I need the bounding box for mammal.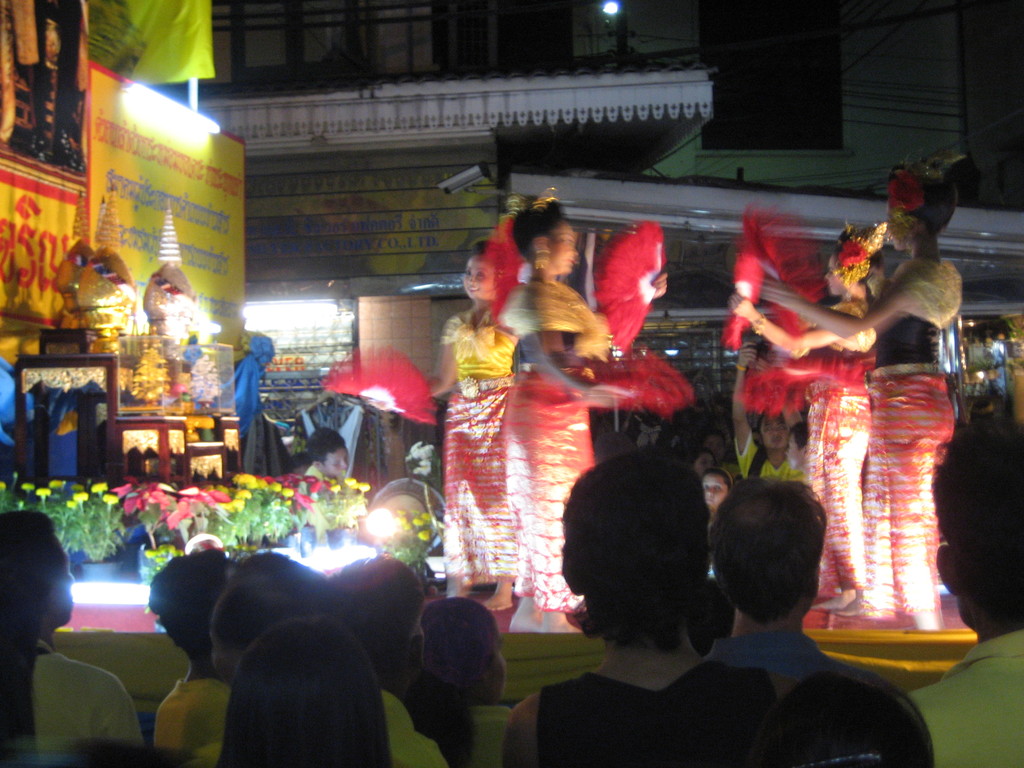
Here it is: (x1=420, y1=249, x2=522, y2=602).
